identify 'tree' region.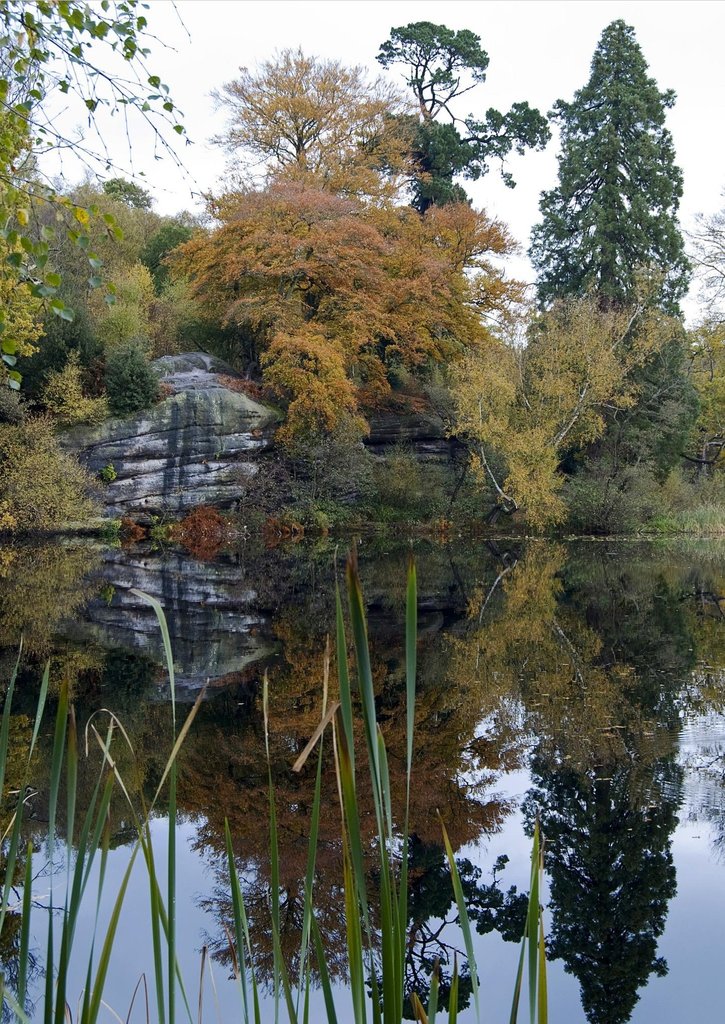
Region: [201, 36, 431, 195].
